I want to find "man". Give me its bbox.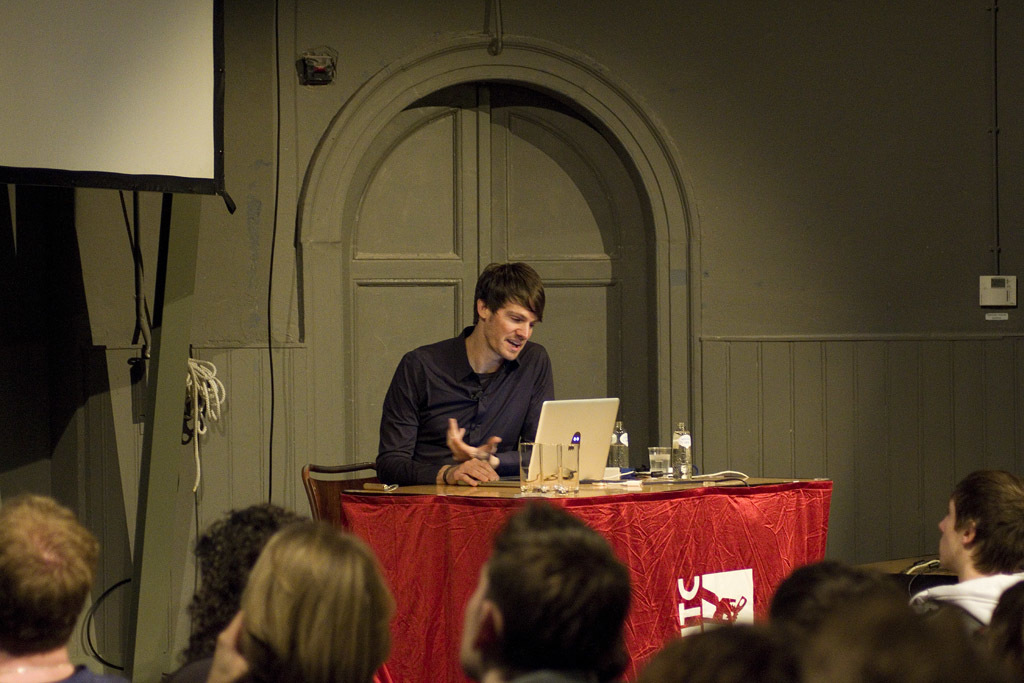
bbox=[450, 506, 641, 682].
